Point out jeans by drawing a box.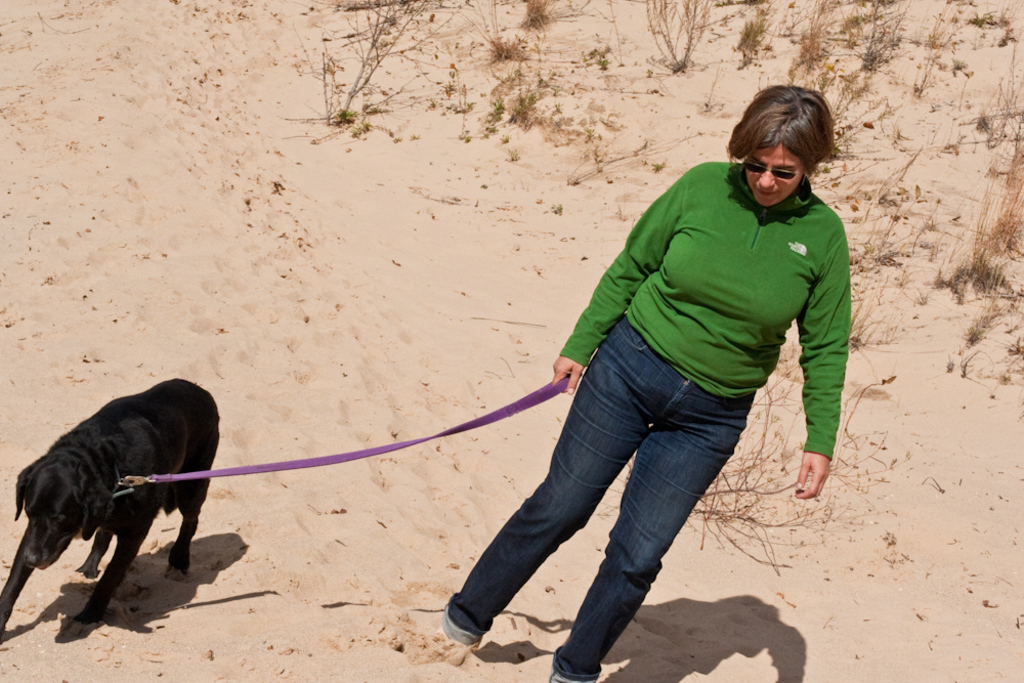
<box>443,313,757,682</box>.
